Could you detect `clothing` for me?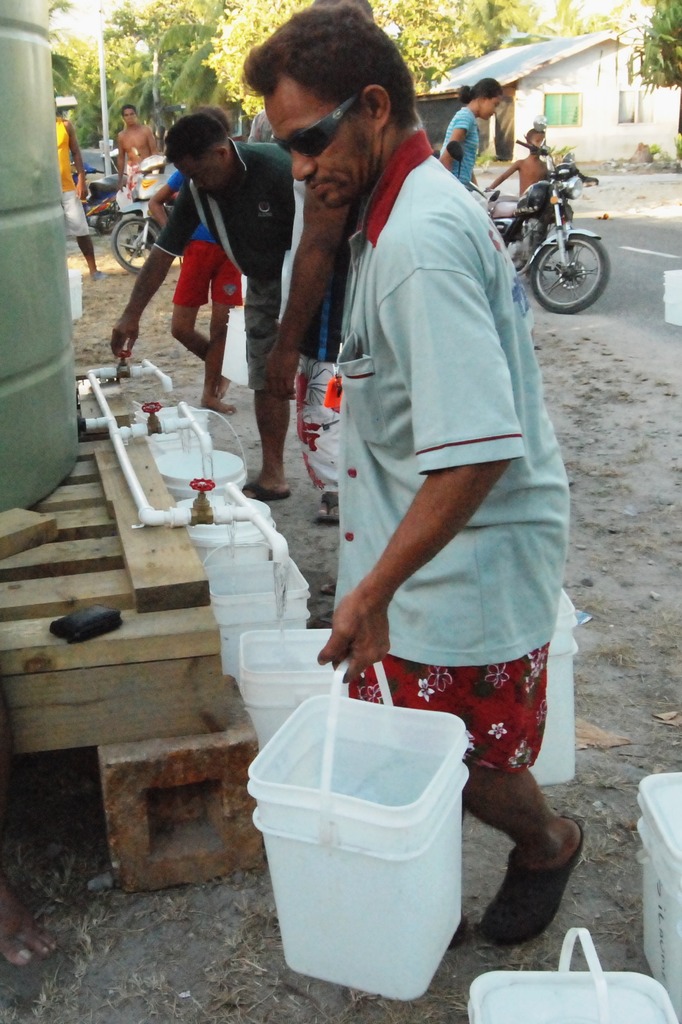
Detection result: 336,127,577,788.
